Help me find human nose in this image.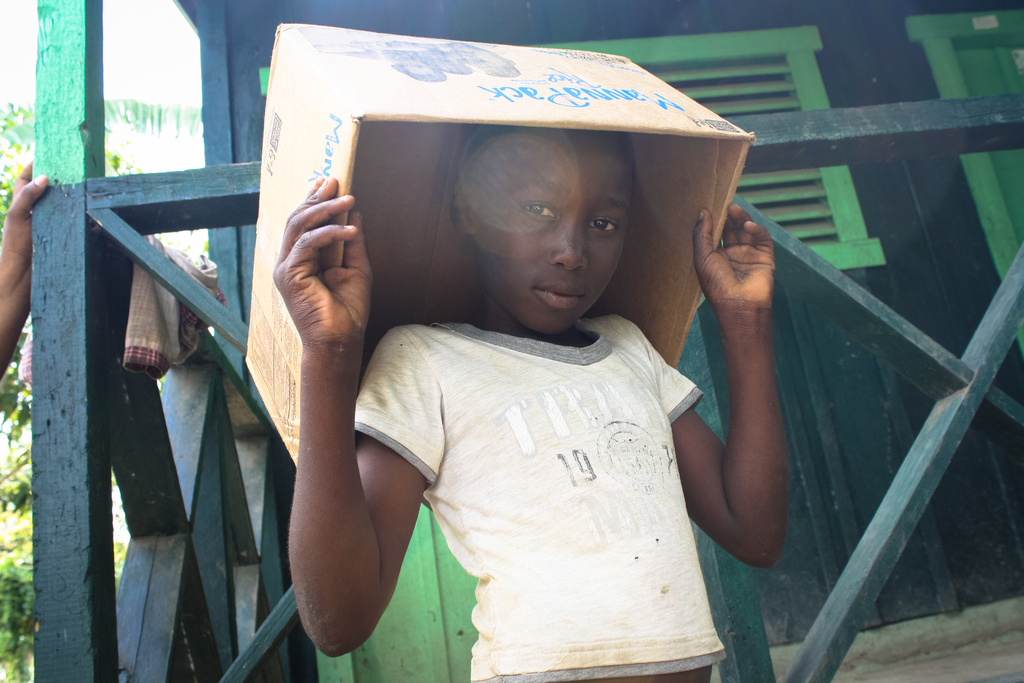
Found it: x1=550, y1=217, x2=593, y2=274.
